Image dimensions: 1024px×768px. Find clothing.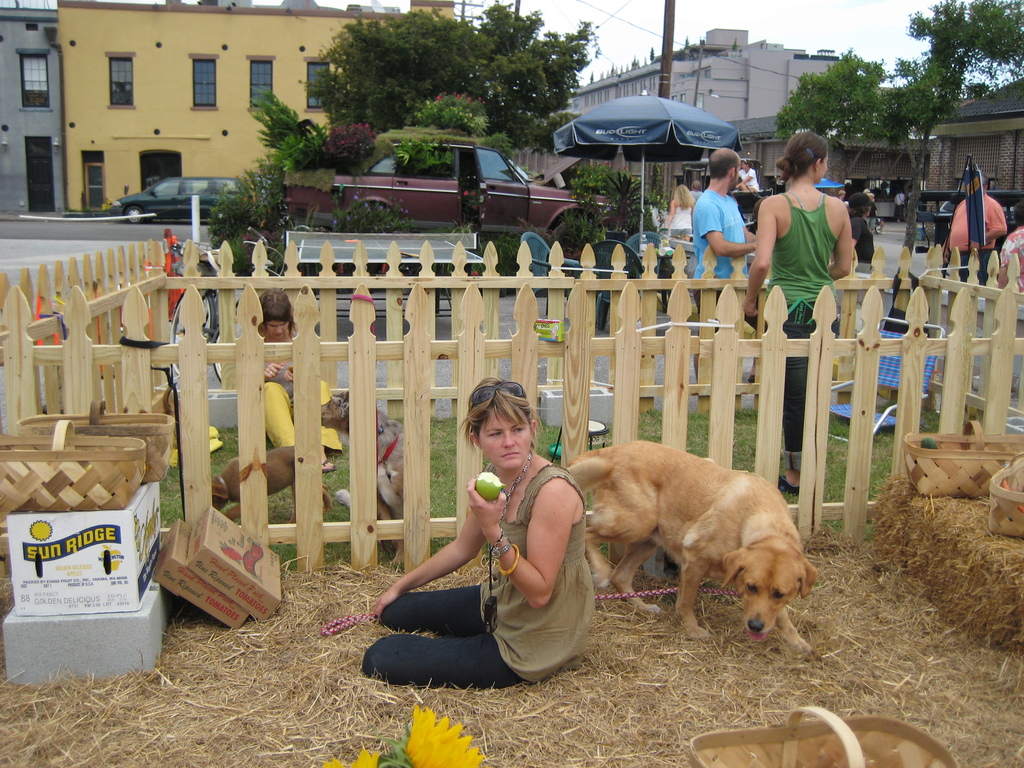
670,205,691,243.
